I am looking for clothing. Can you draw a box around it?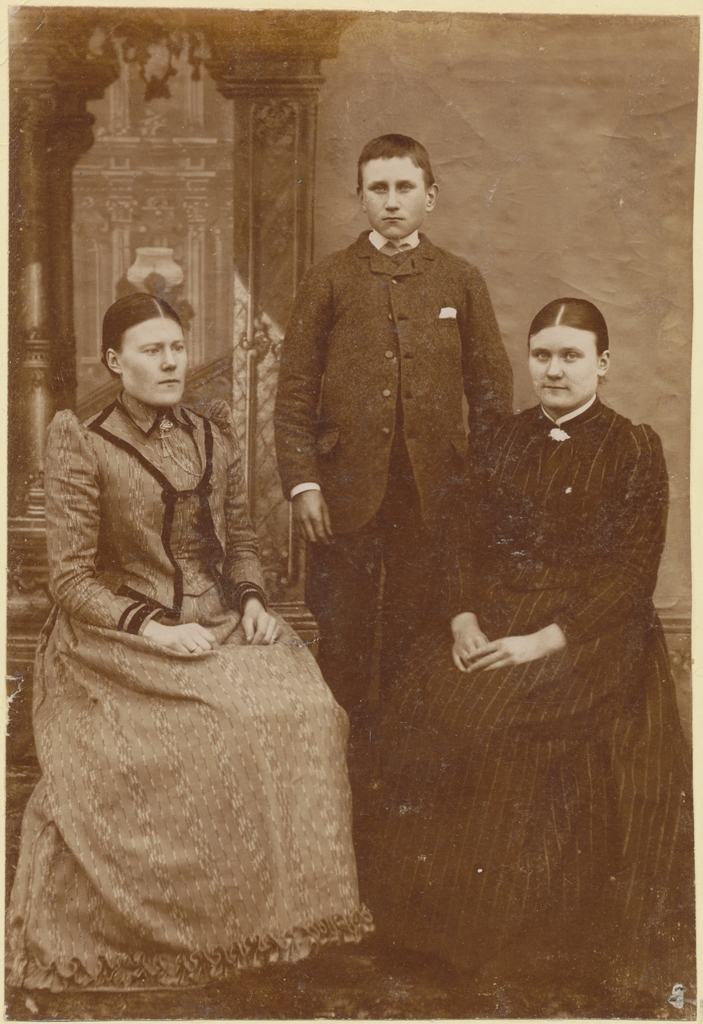
Sure, the bounding box is 9:351:343:953.
